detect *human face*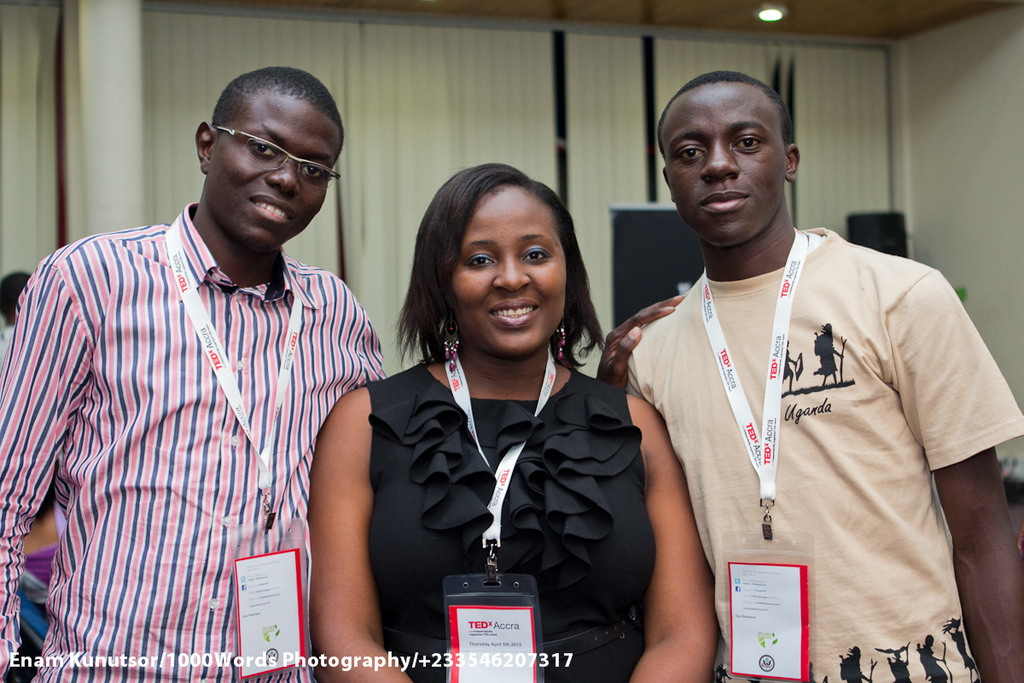
bbox=[218, 102, 329, 251]
